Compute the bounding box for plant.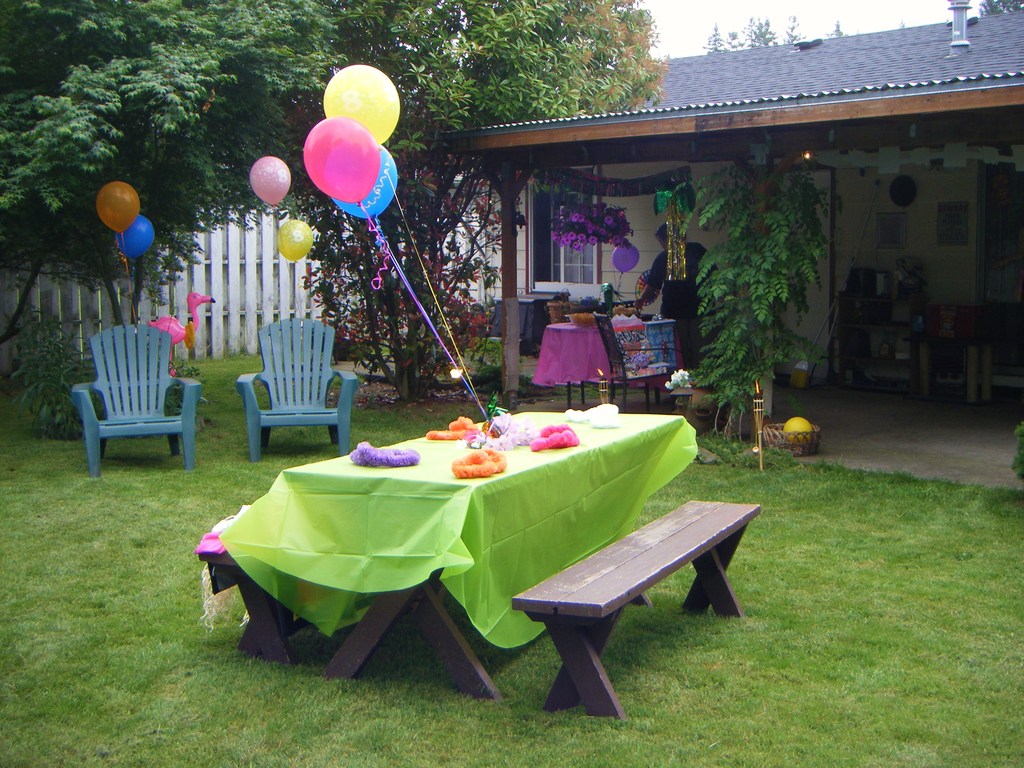
crop(277, 95, 534, 400).
